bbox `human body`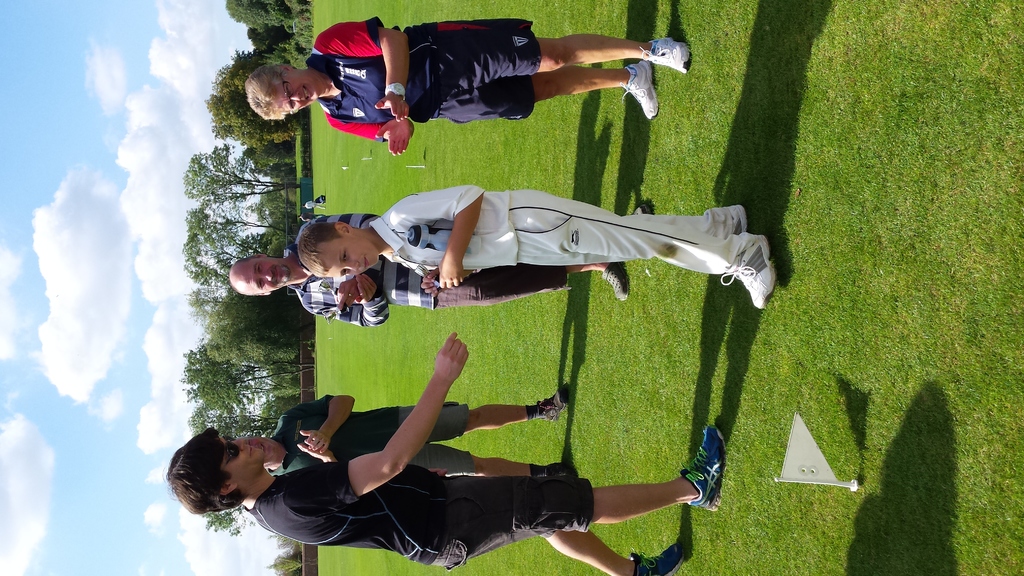
crop(223, 211, 634, 326)
